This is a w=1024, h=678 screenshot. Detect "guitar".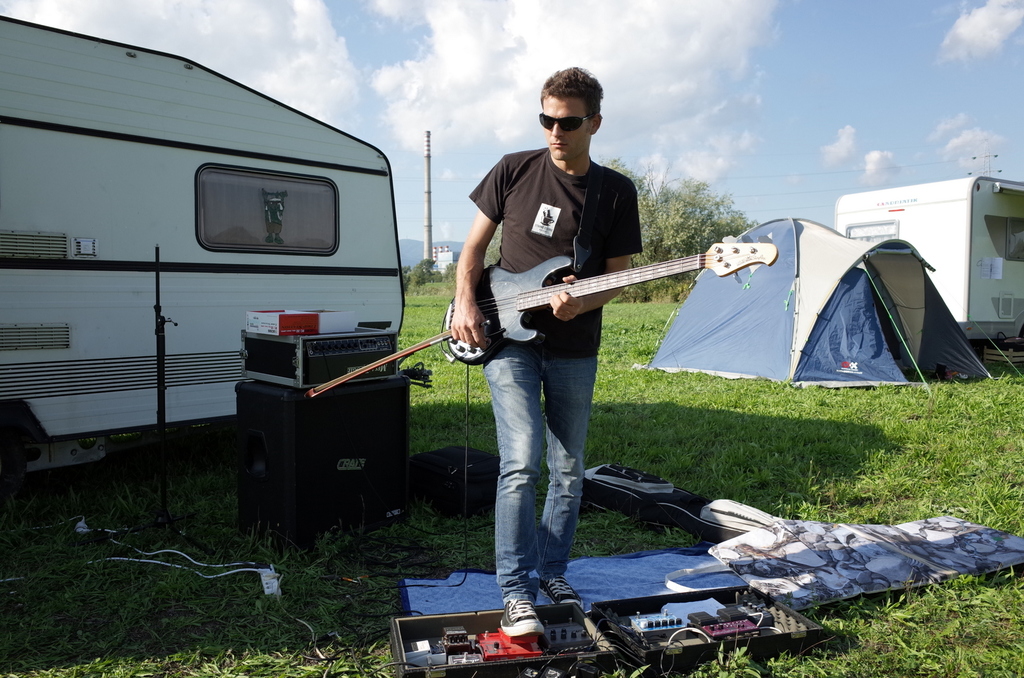
l=442, t=233, r=780, b=363.
